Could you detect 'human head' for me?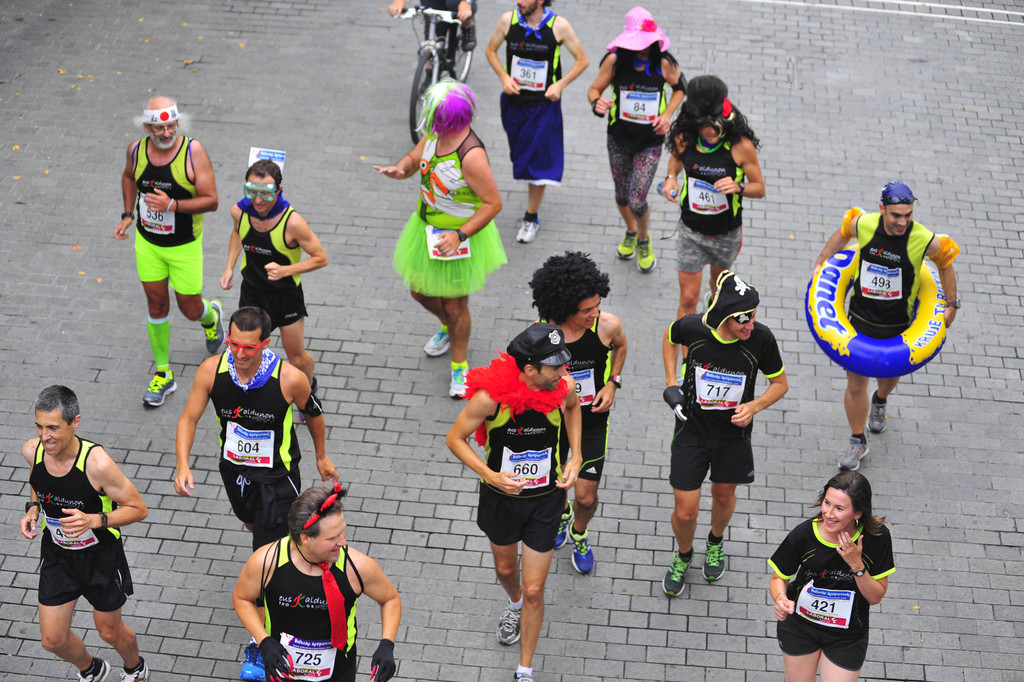
Detection result: box=[819, 472, 871, 529].
